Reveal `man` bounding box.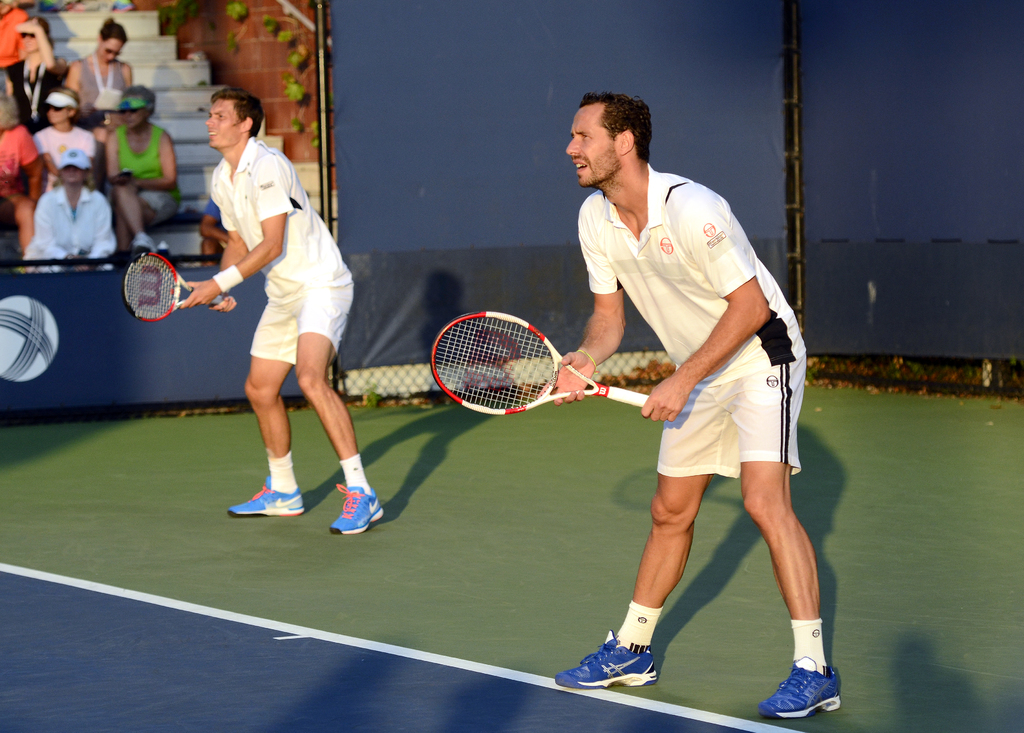
Revealed: <bbox>179, 88, 390, 538</bbox>.
